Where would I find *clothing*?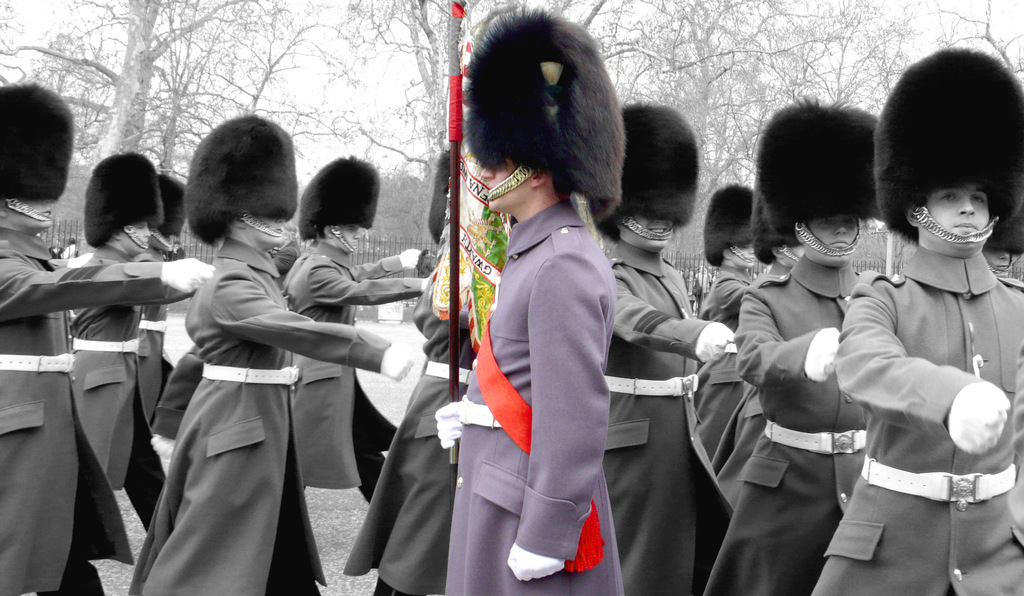
At rect(820, 223, 1023, 595).
